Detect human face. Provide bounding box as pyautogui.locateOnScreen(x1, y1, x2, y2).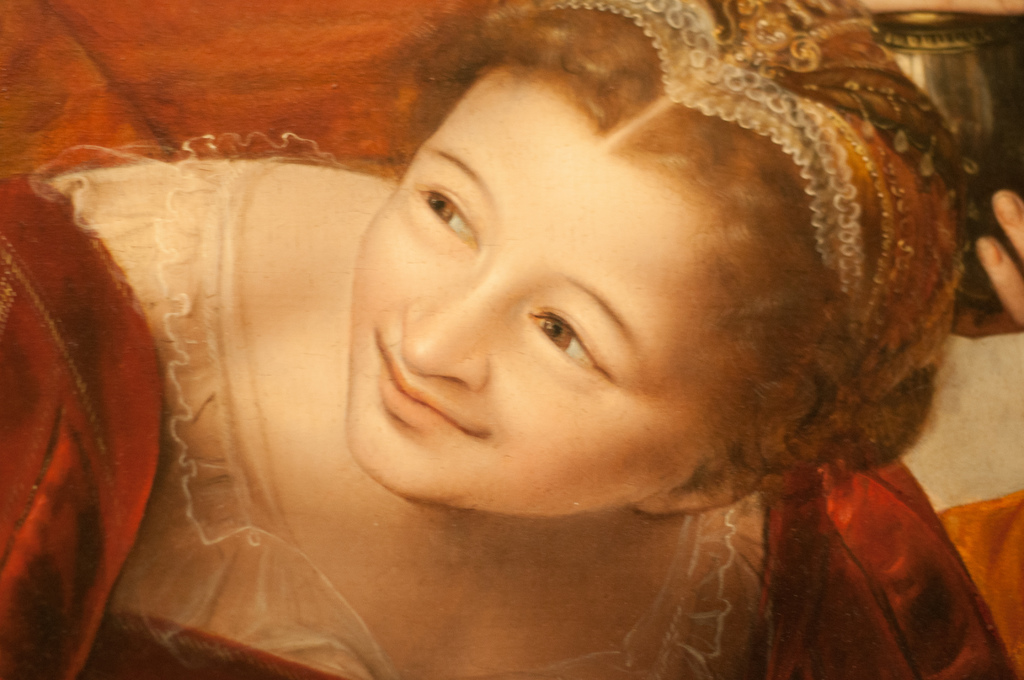
pyautogui.locateOnScreen(349, 80, 728, 520).
